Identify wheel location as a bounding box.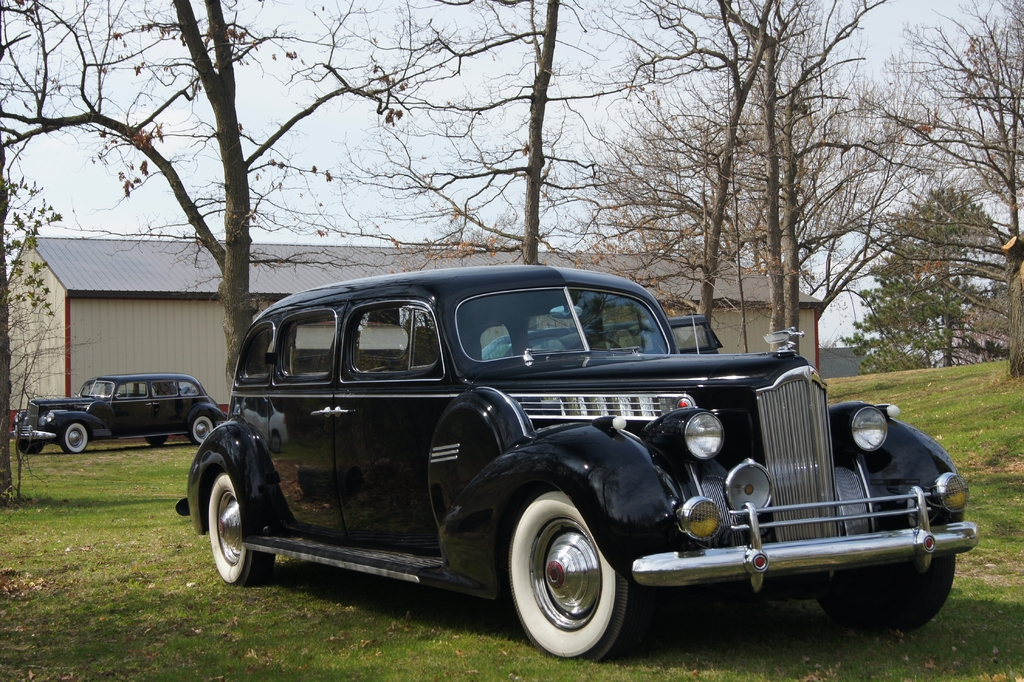
<box>513,507,630,655</box>.
